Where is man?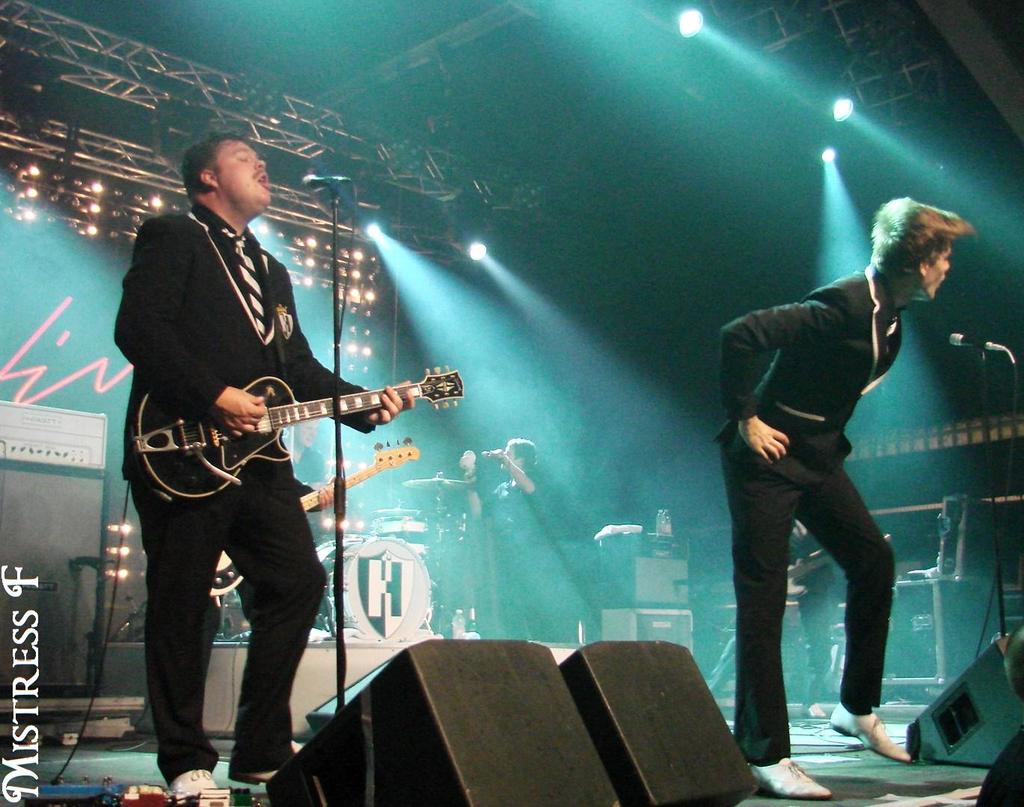
710, 174, 945, 781.
